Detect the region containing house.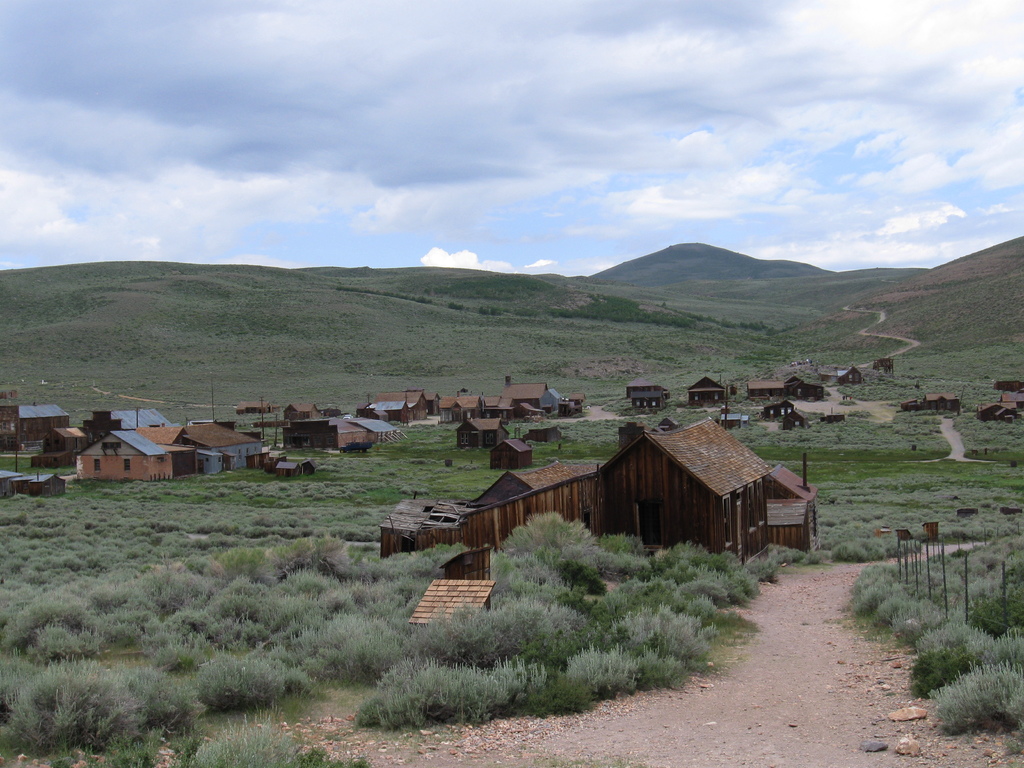
(239, 401, 277, 410).
